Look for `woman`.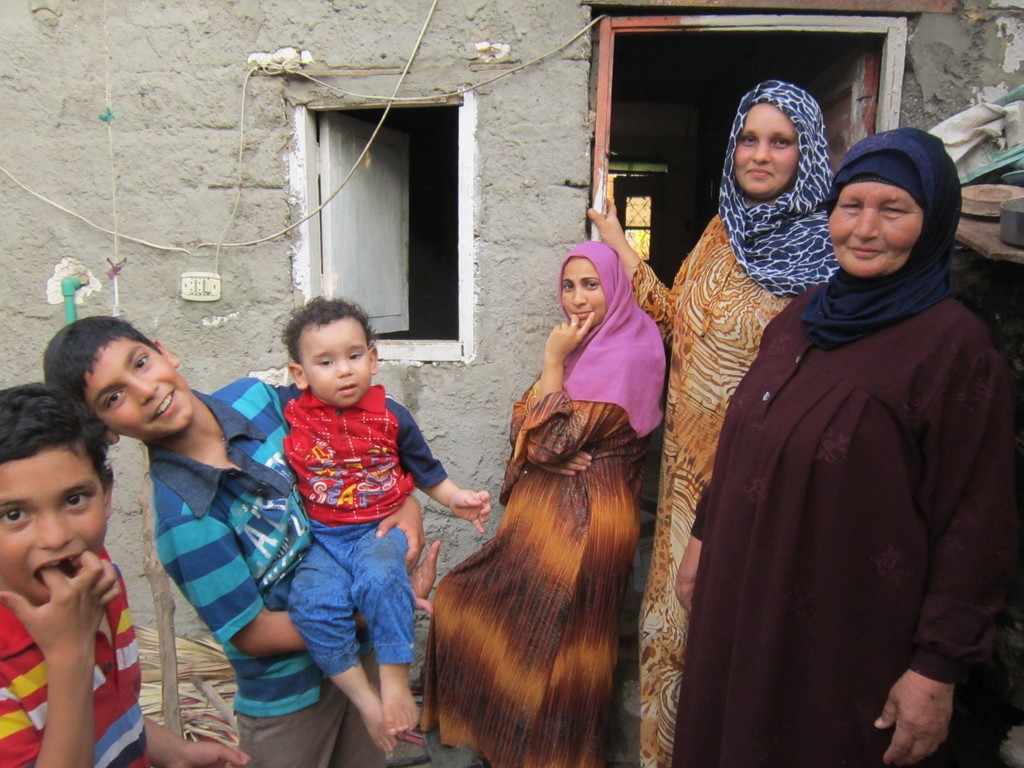
Found: Rect(671, 124, 1014, 765).
